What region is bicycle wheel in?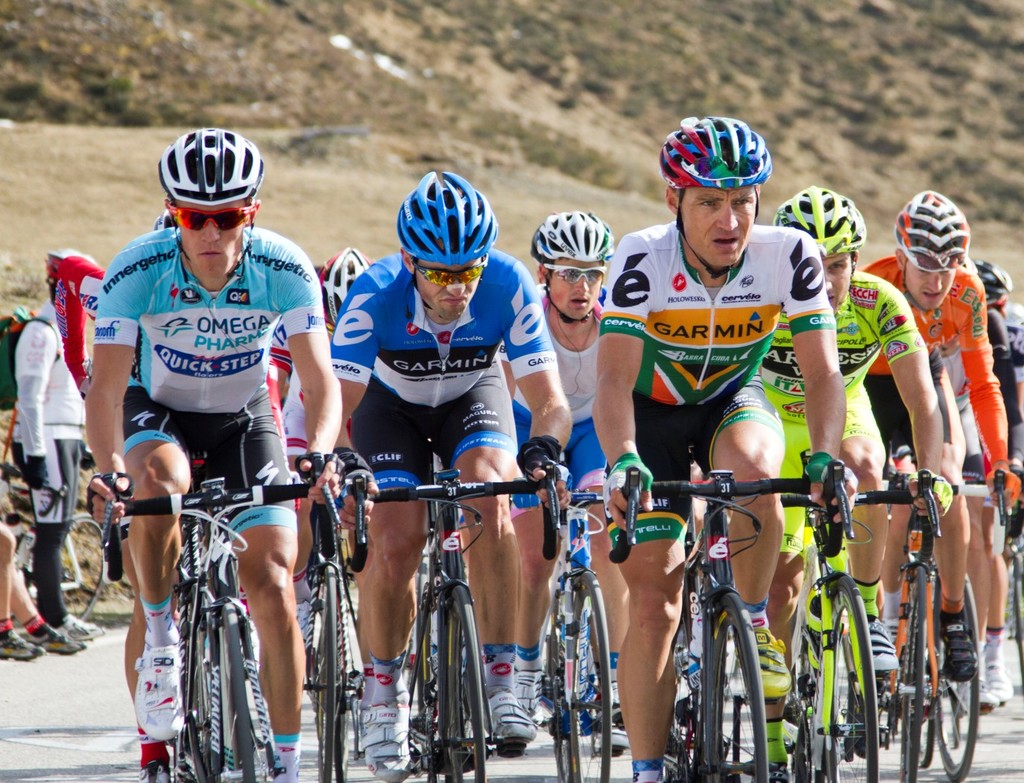
(315,565,336,782).
